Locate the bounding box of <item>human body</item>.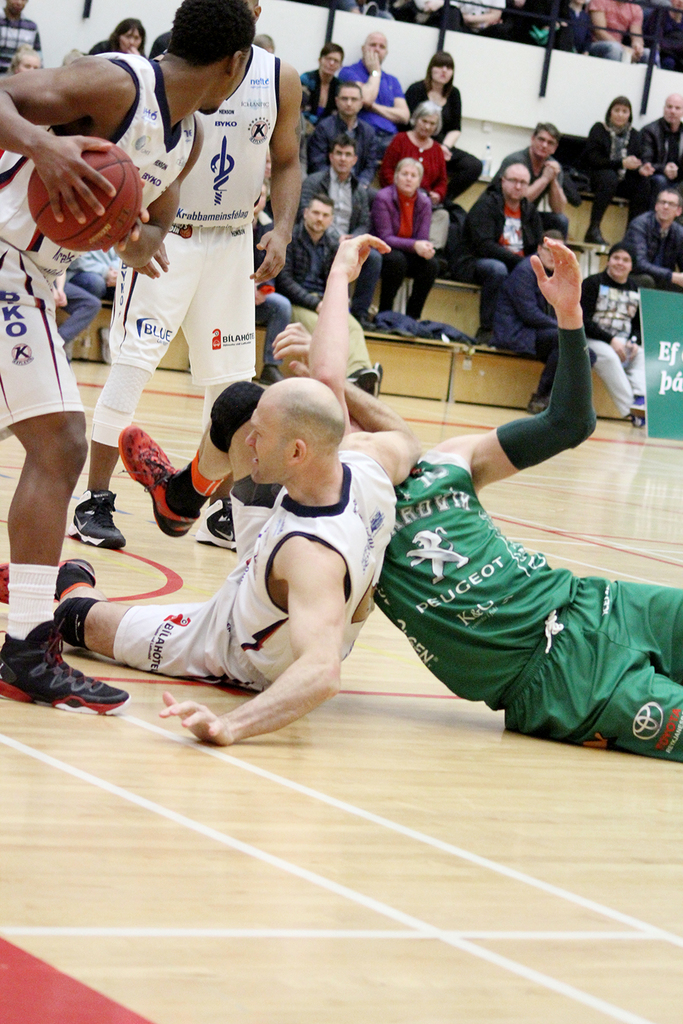
Bounding box: (585, 2, 657, 66).
